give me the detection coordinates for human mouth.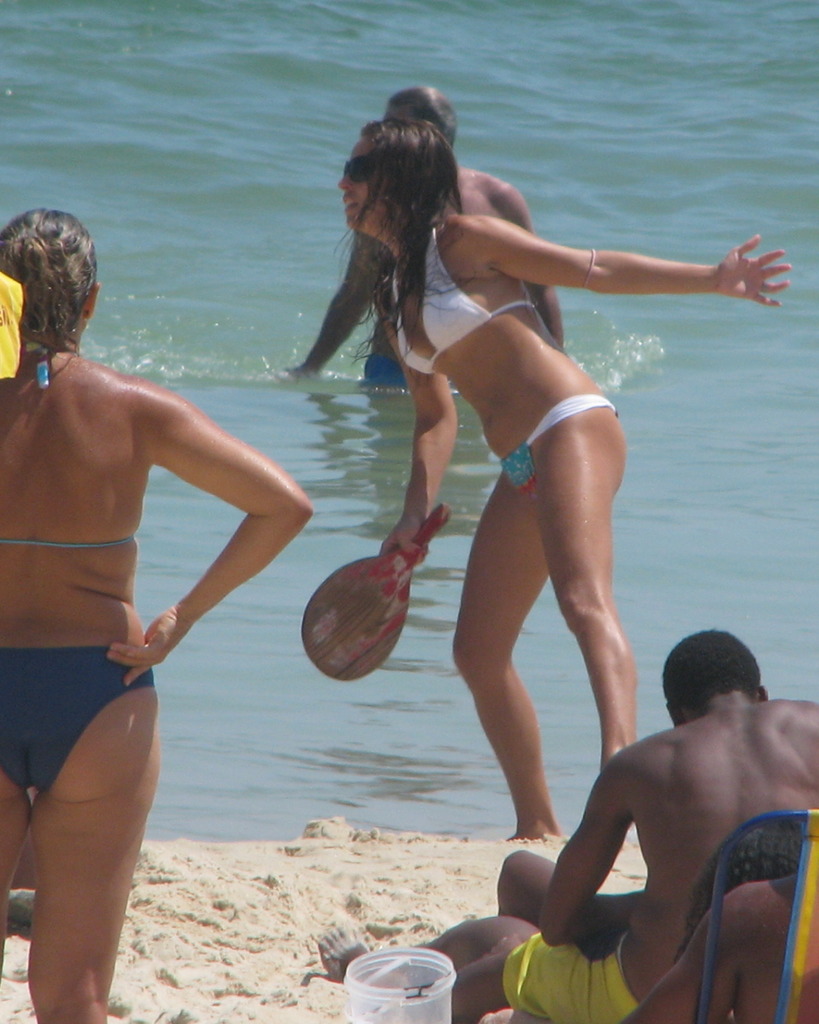
bbox=(342, 193, 362, 214).
